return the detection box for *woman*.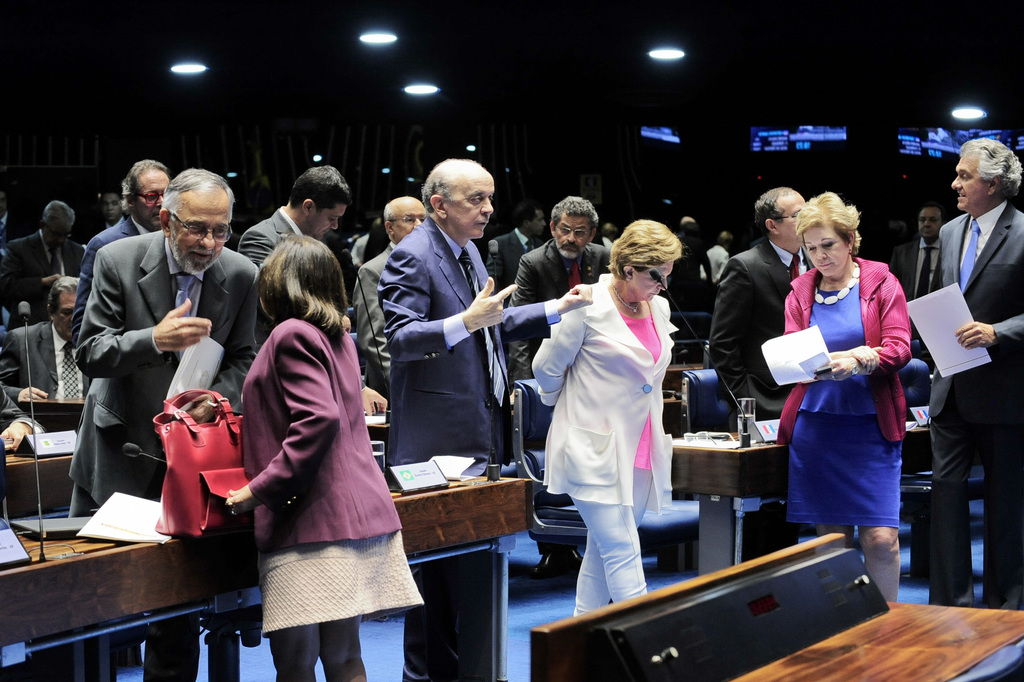
772 188 911 601.
